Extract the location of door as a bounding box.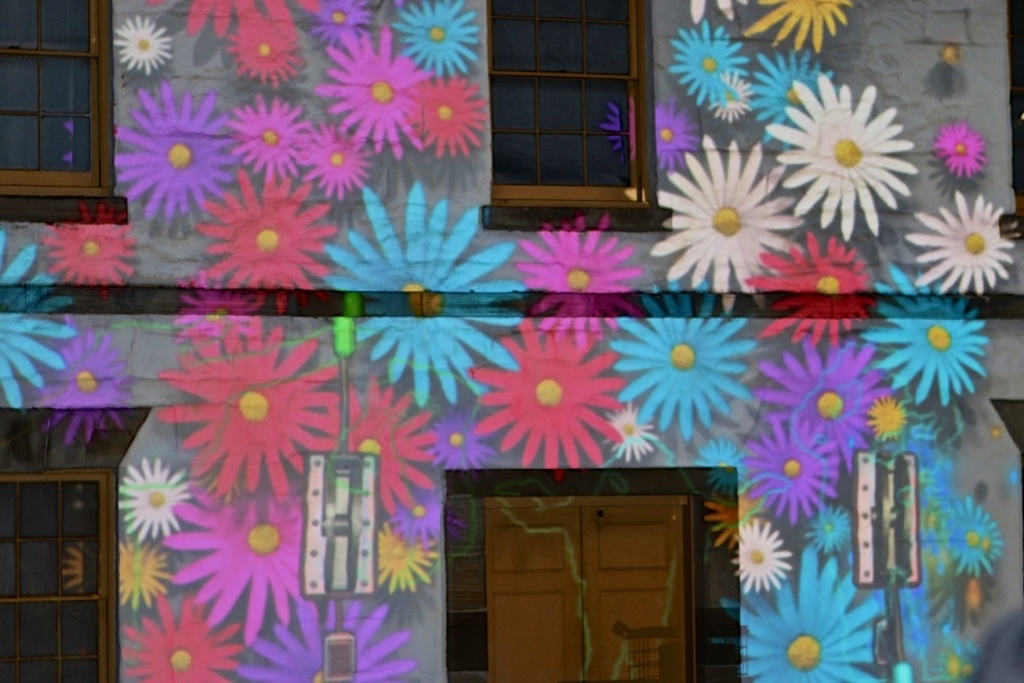
466, 478, 725, 675.
